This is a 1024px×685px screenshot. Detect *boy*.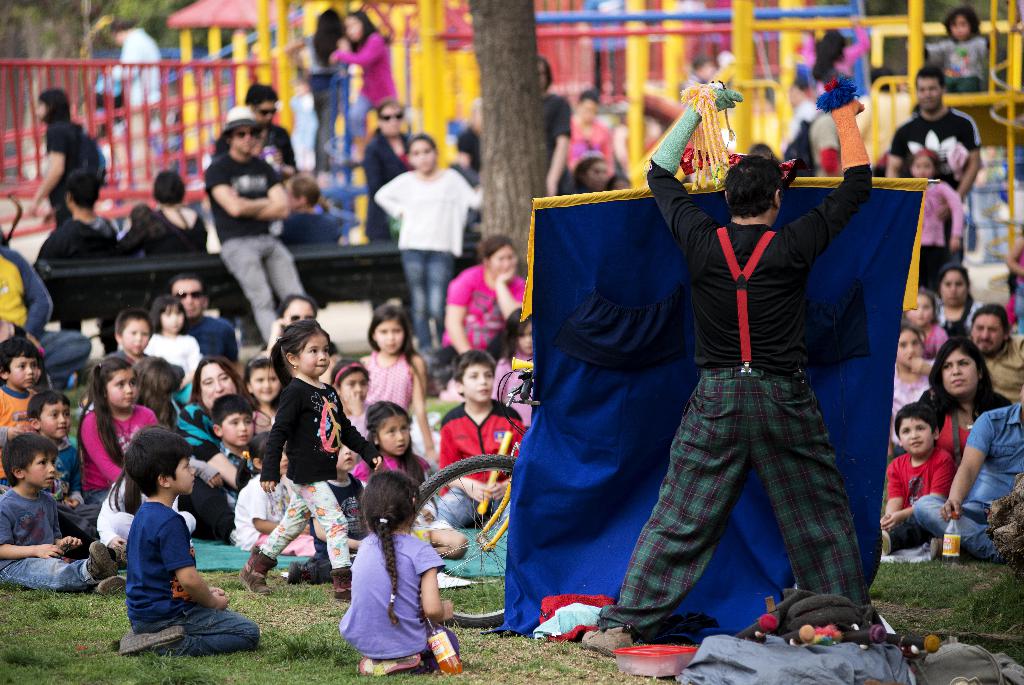
l=424, t=352, r=516, b=528.
